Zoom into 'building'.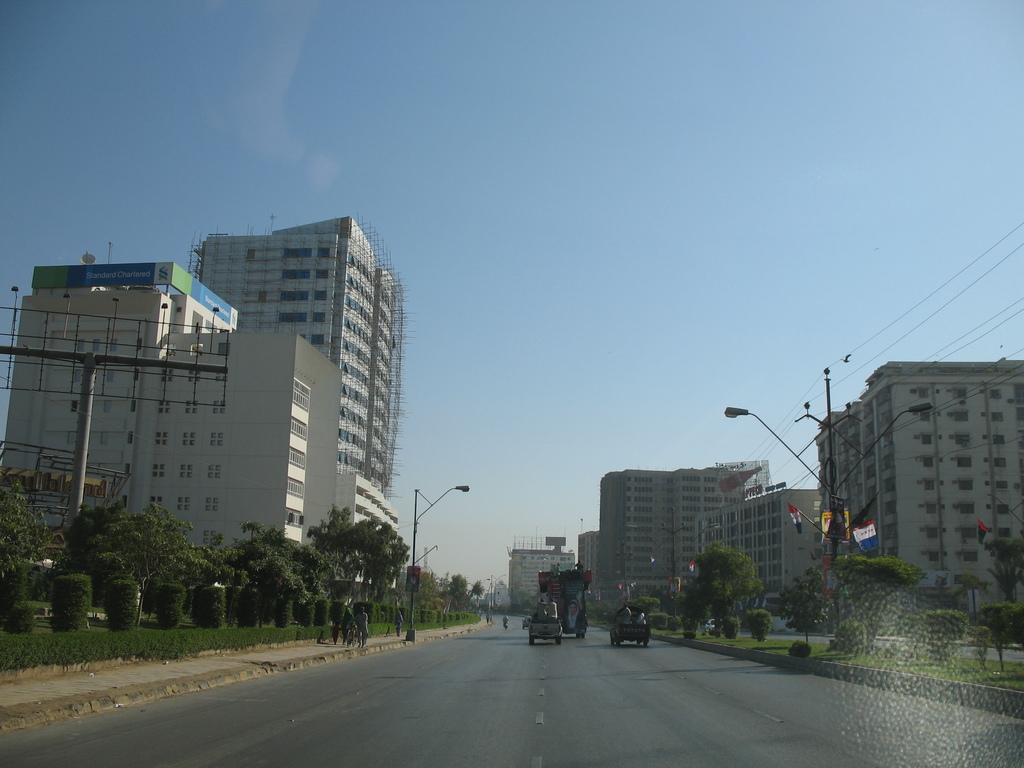
Zoom target: 508, 537, 574, 603.
